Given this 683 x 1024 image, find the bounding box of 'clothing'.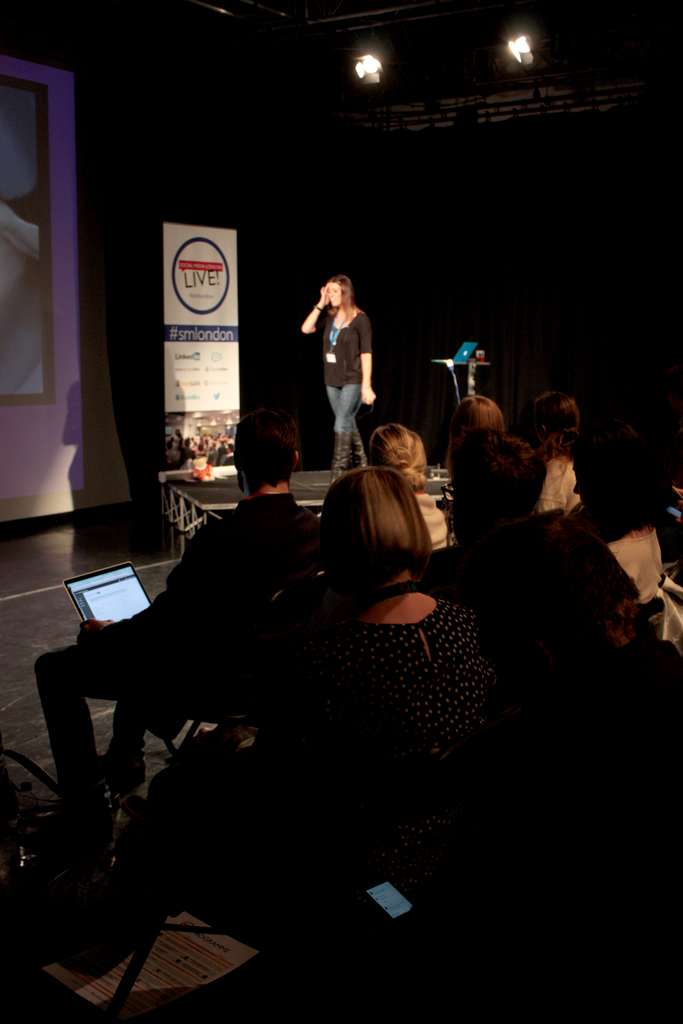
<box>303,579,504,761</box>.
